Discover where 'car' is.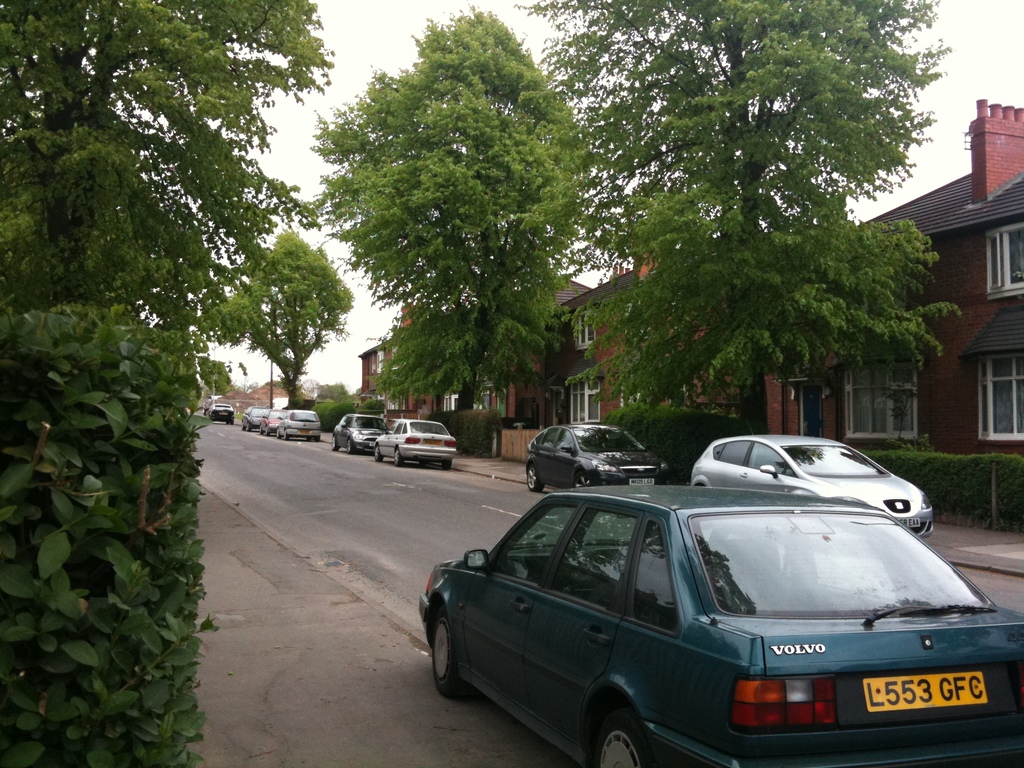
Discovered at [524,424,669,494].
